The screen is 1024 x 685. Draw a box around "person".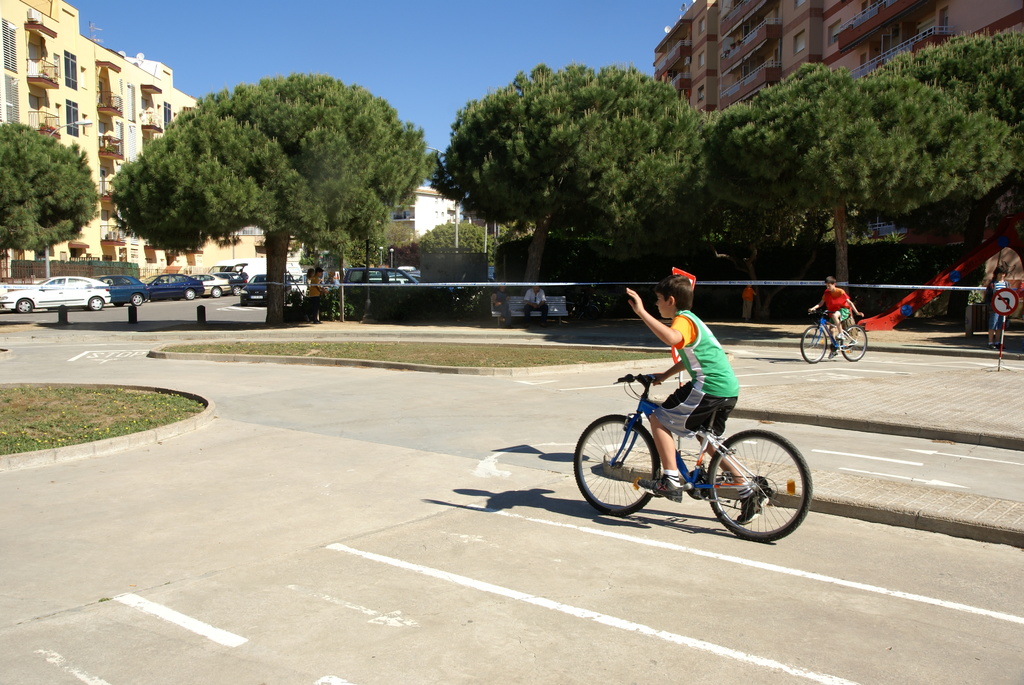
x1=806, y1=279, x2=860, y2=358.
